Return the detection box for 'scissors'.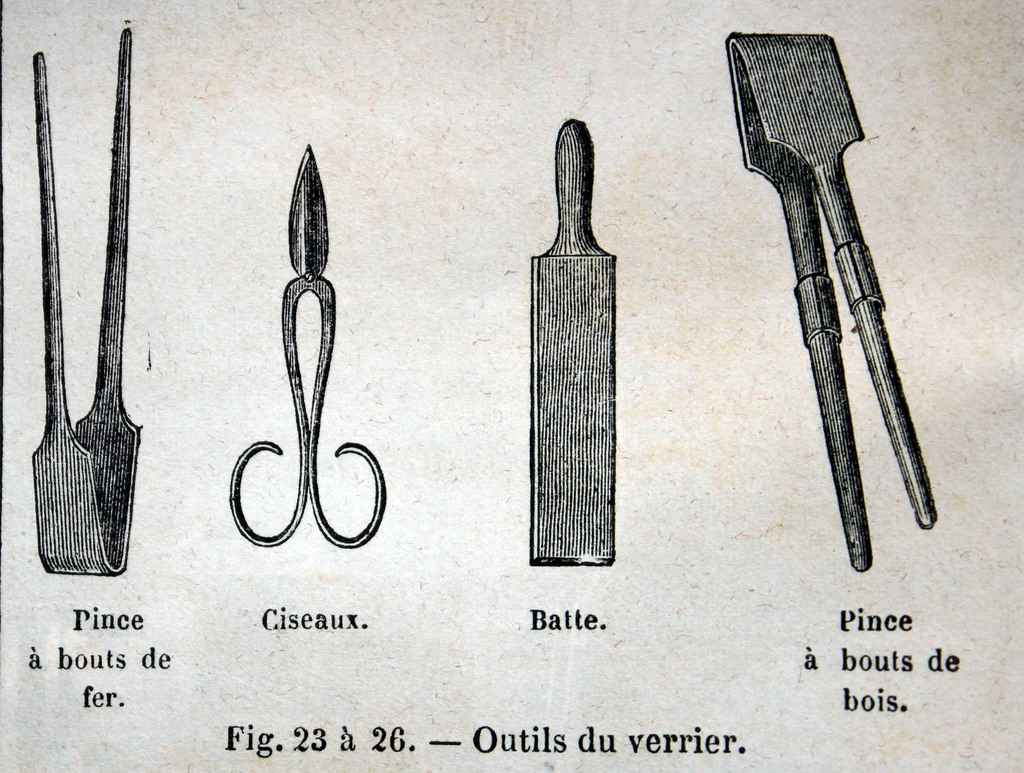
locate(222, 144, 397, 548).
